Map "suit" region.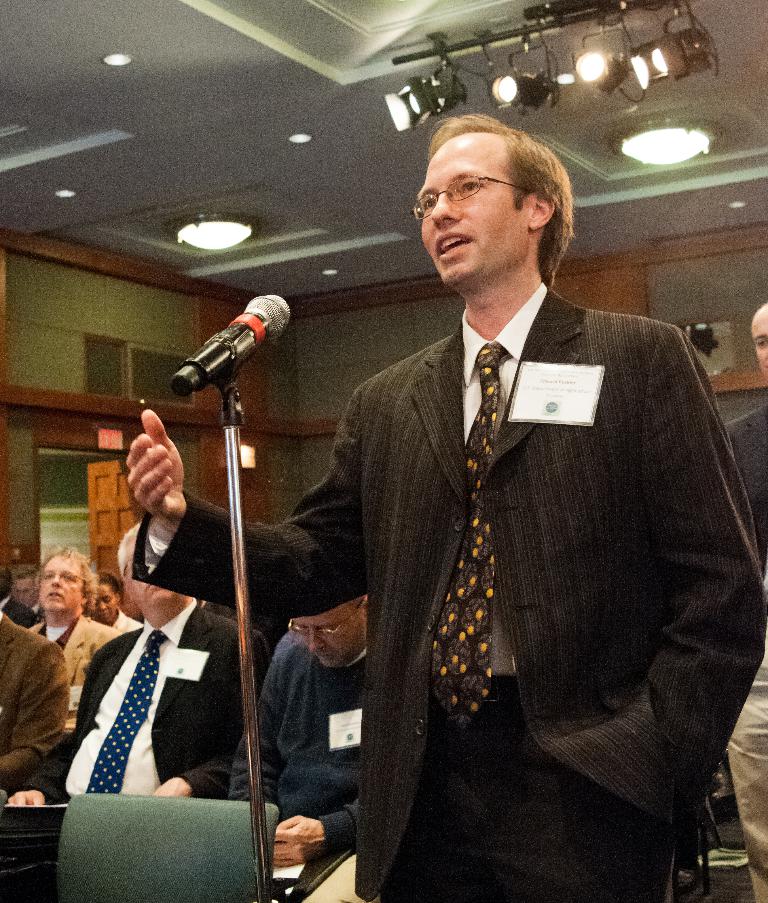
Mapped to 290, 199, 740, 888.
